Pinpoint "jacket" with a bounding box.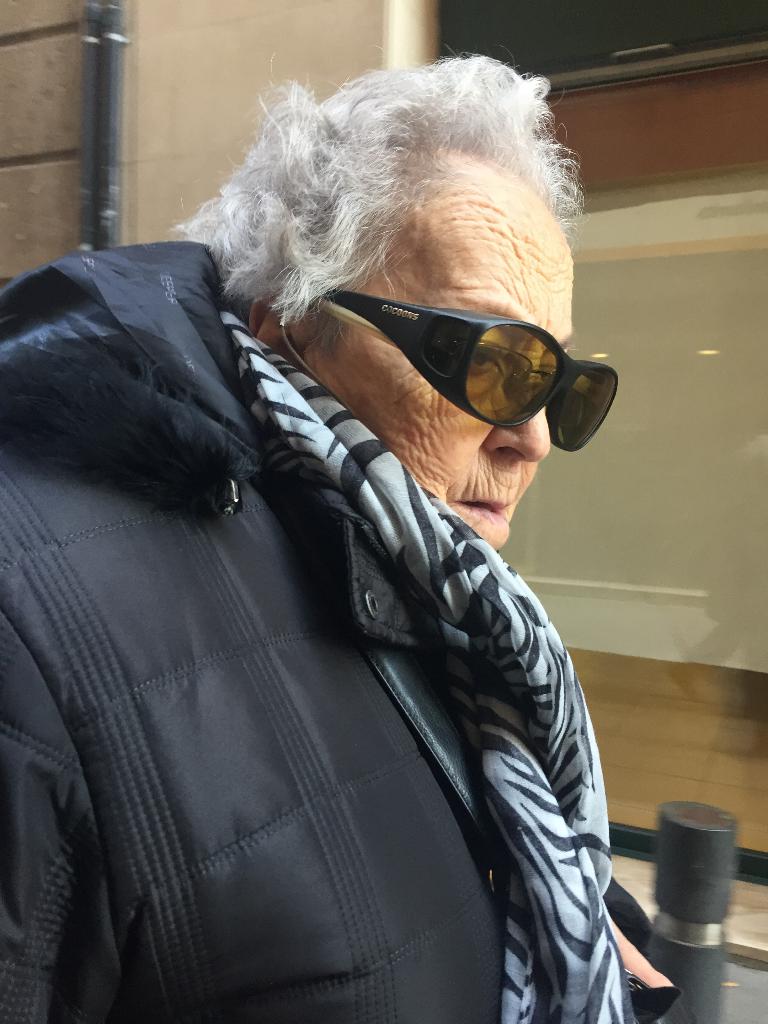
0 171 681 1023.
